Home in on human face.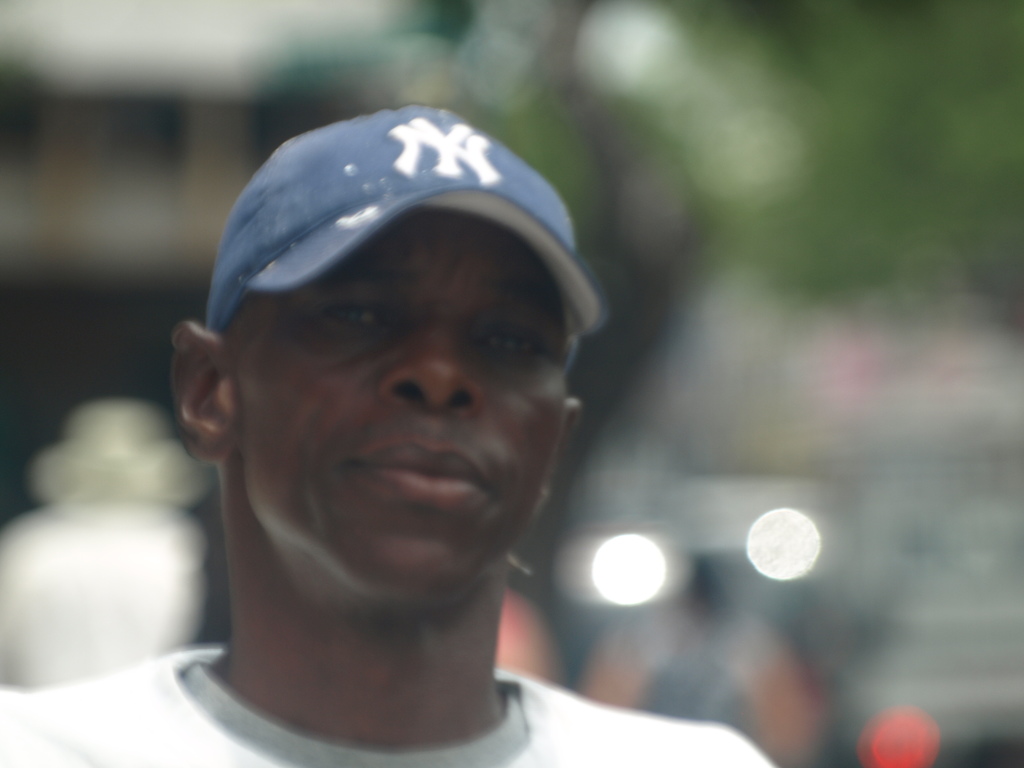
Homed in at x1=236, y1=220, x2=583, y2=600.
